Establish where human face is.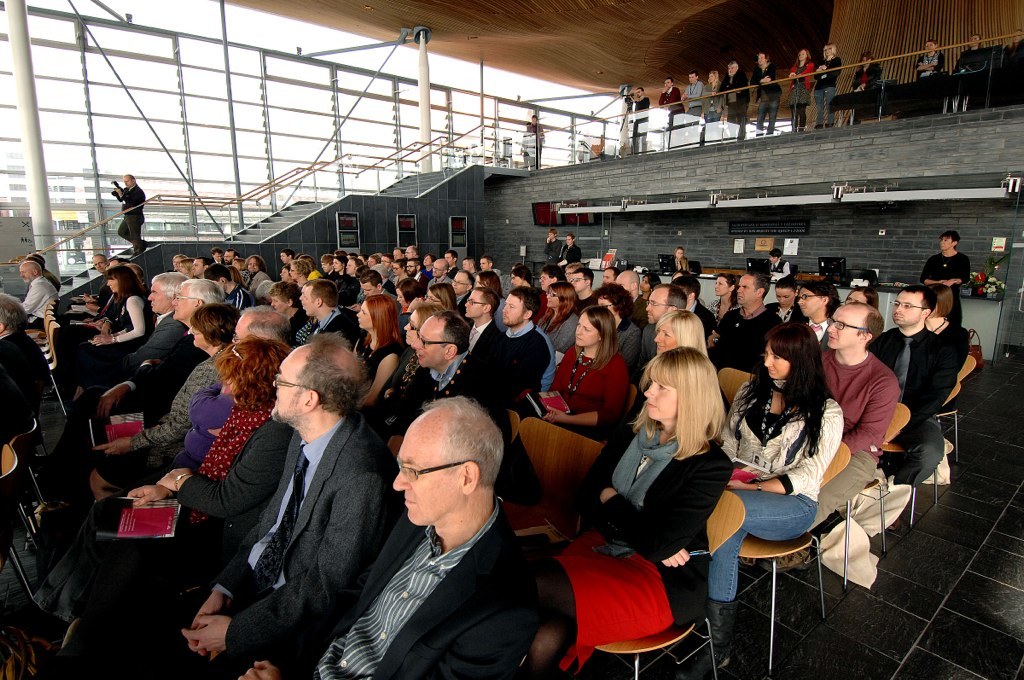
Established at 151,281,168,314.
